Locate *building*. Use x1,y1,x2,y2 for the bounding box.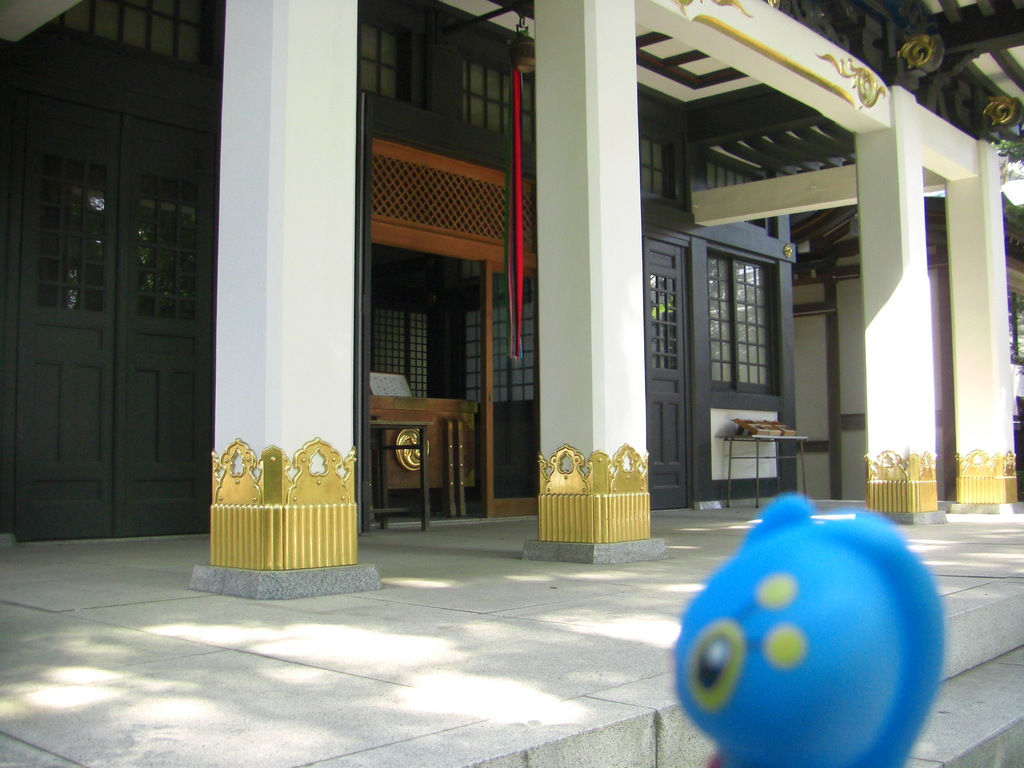
0,0,1023,600.
